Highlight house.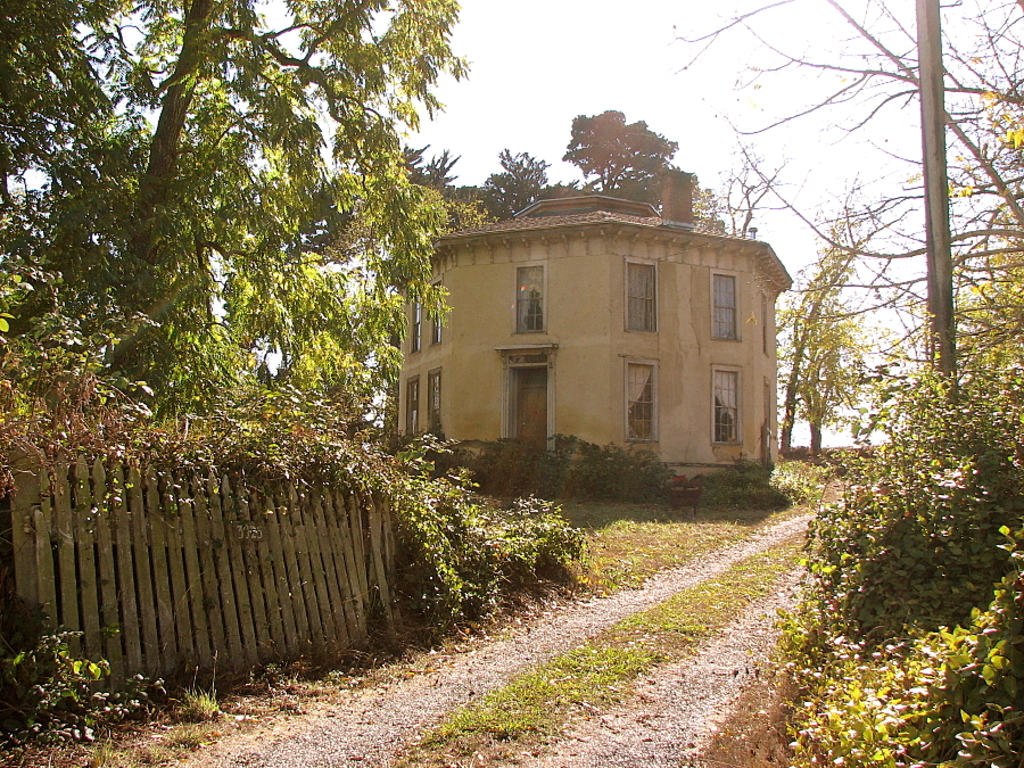
Highlighted region: bbox(386, 198, 783, 477).
